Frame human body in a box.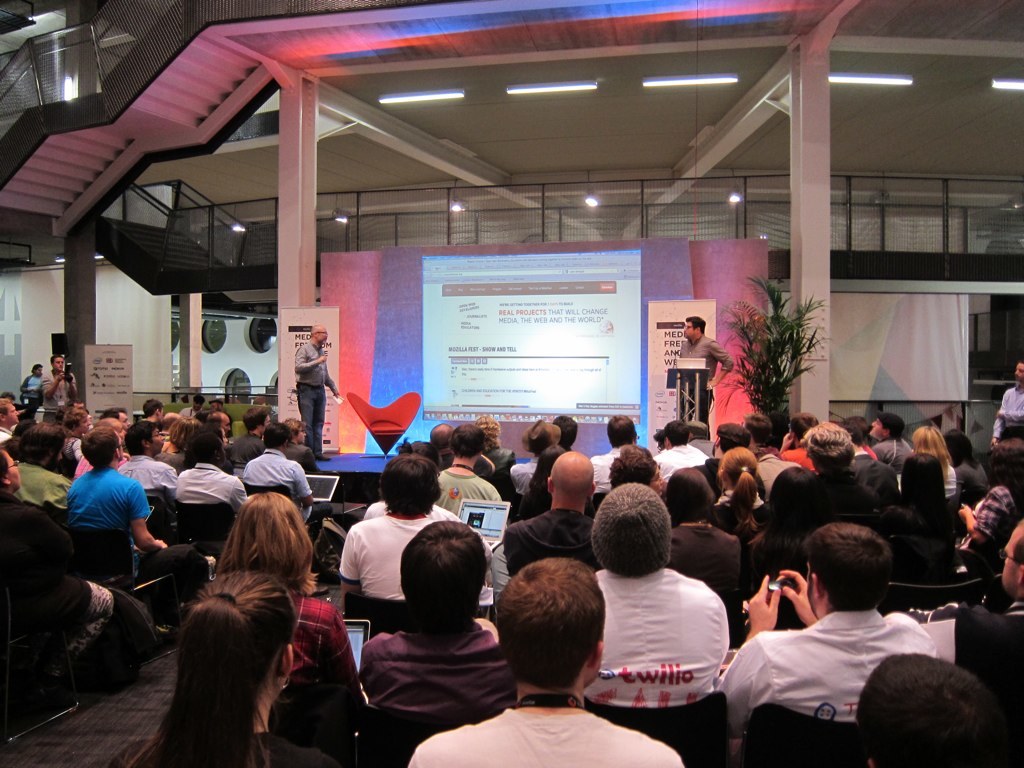
(x1=602, y1=506, x2=752, y2=739).
